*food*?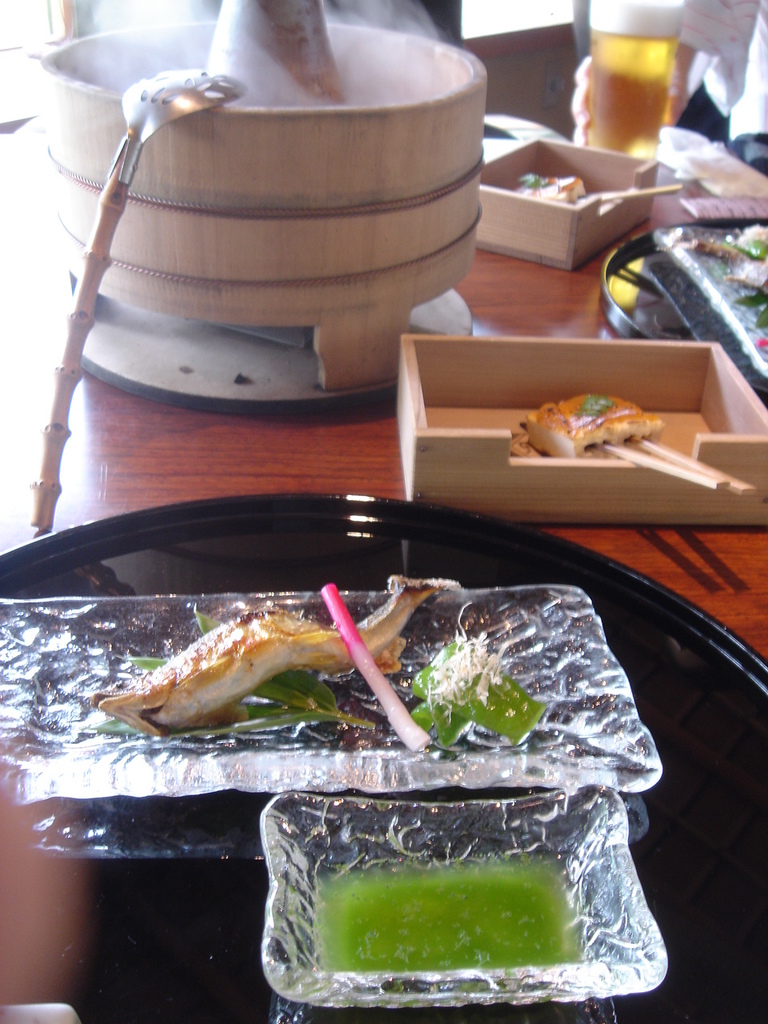
506,169,586,200
